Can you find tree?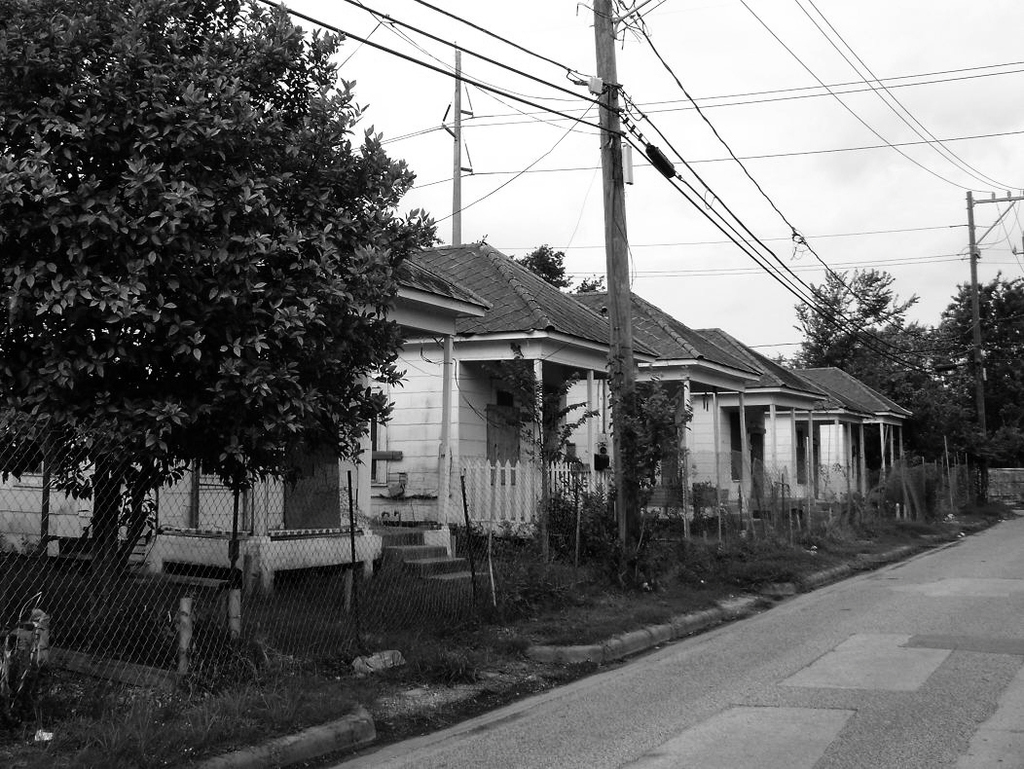
Yes, bounding box: locate(801, 267, 1023, 432).
